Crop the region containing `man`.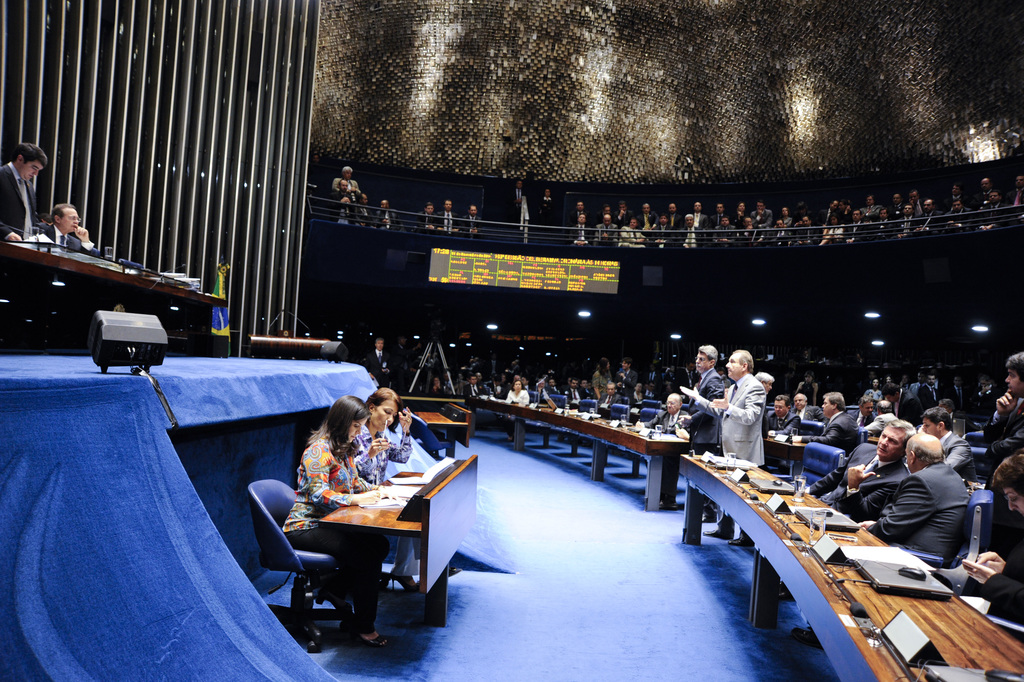
Crop region: {"x1": 471, "y1": 357, "x2": 482, "y2": 371}.
